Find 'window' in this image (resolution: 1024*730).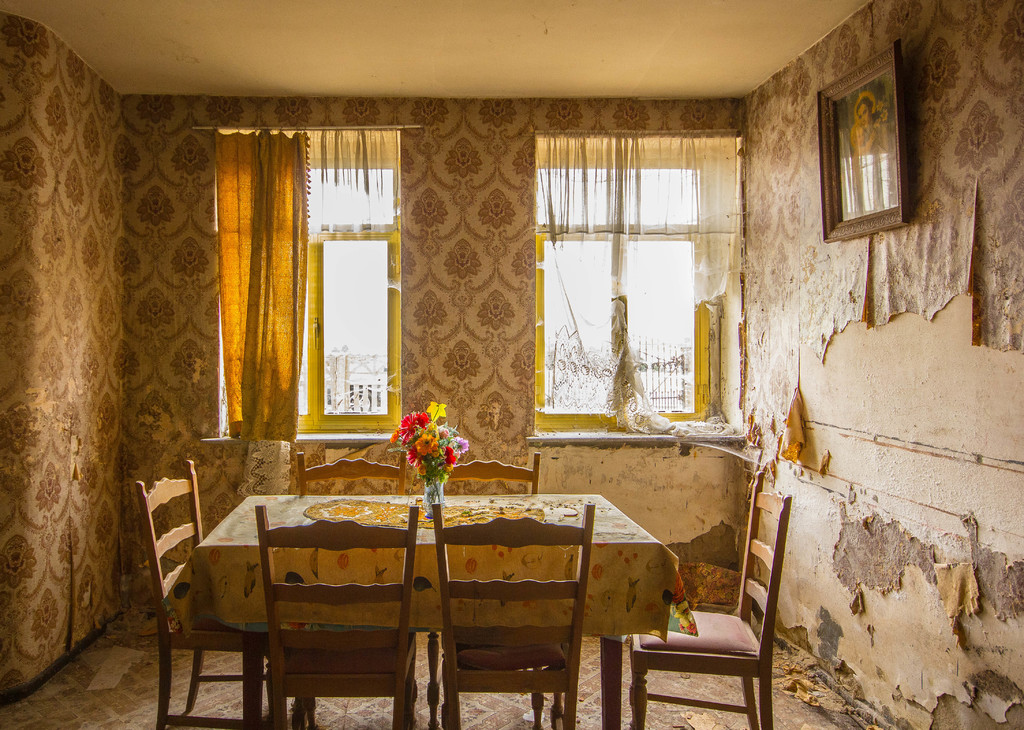
box=[536, 134, 730, 425].
